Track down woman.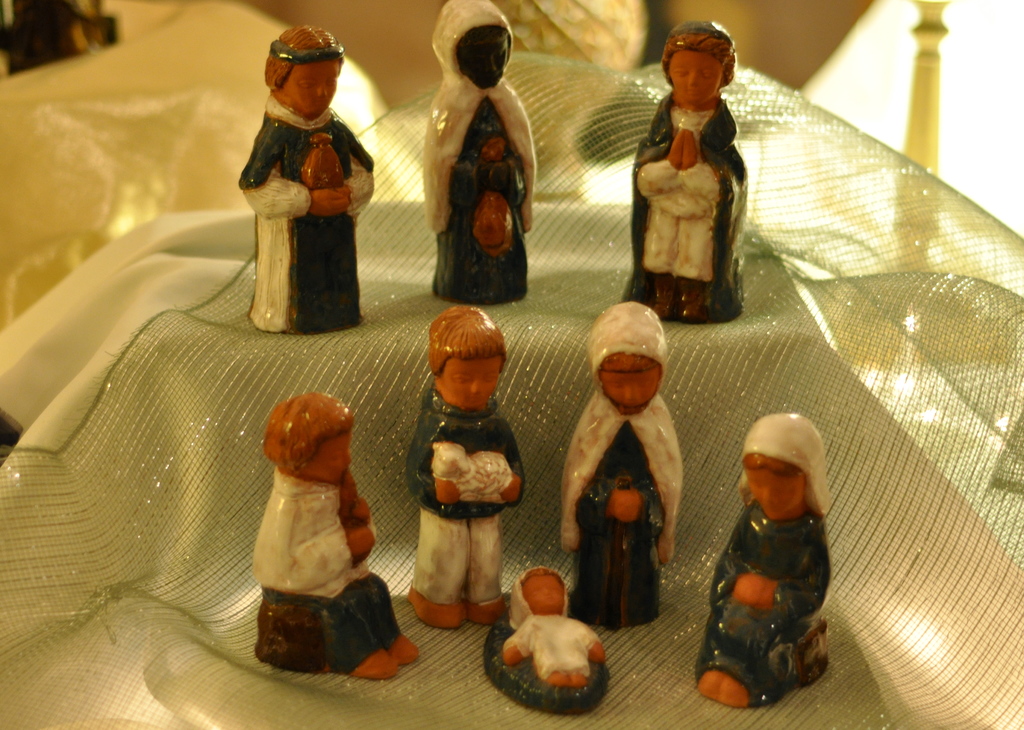
Tracked to 561 292 684 628.
